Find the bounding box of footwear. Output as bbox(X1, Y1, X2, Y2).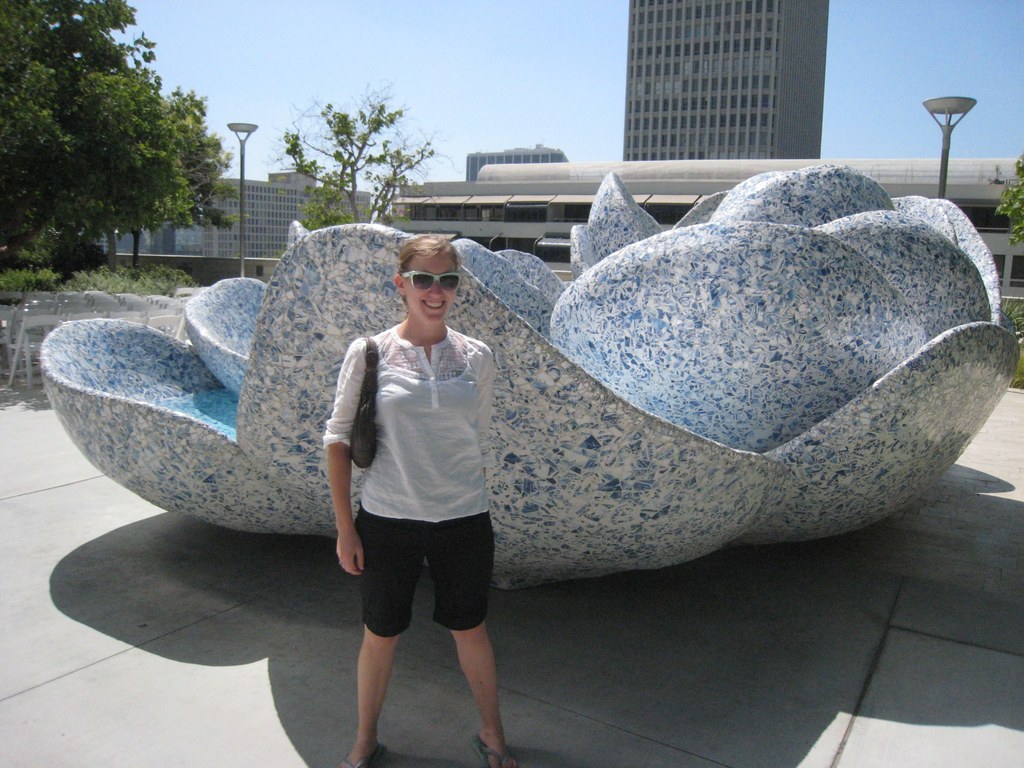
bbox(474, 733, 510, 764).
